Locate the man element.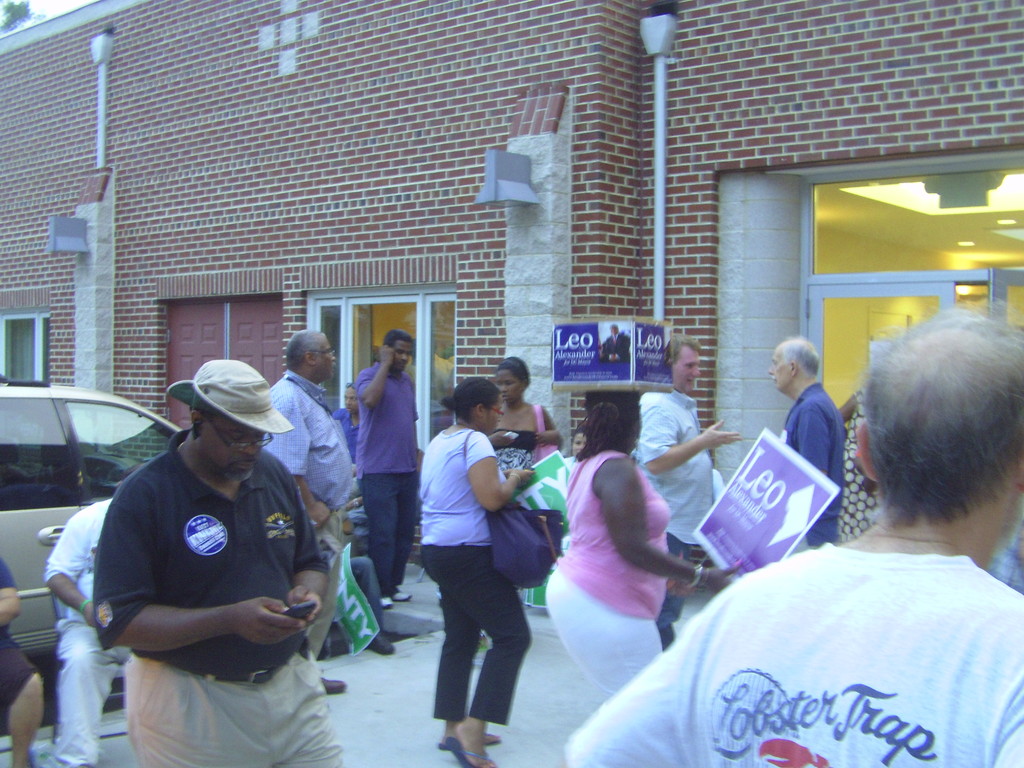
Element bbox: <box>260,329,353,696</box>.
